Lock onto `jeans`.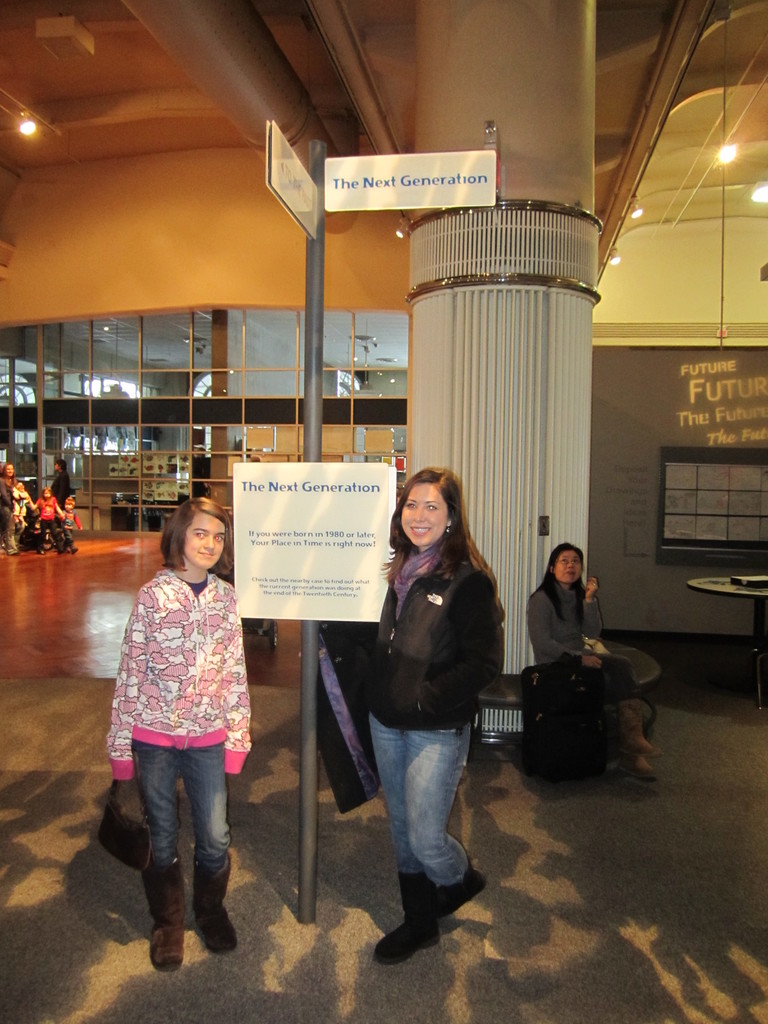
Locked: 374,724,474,872.
